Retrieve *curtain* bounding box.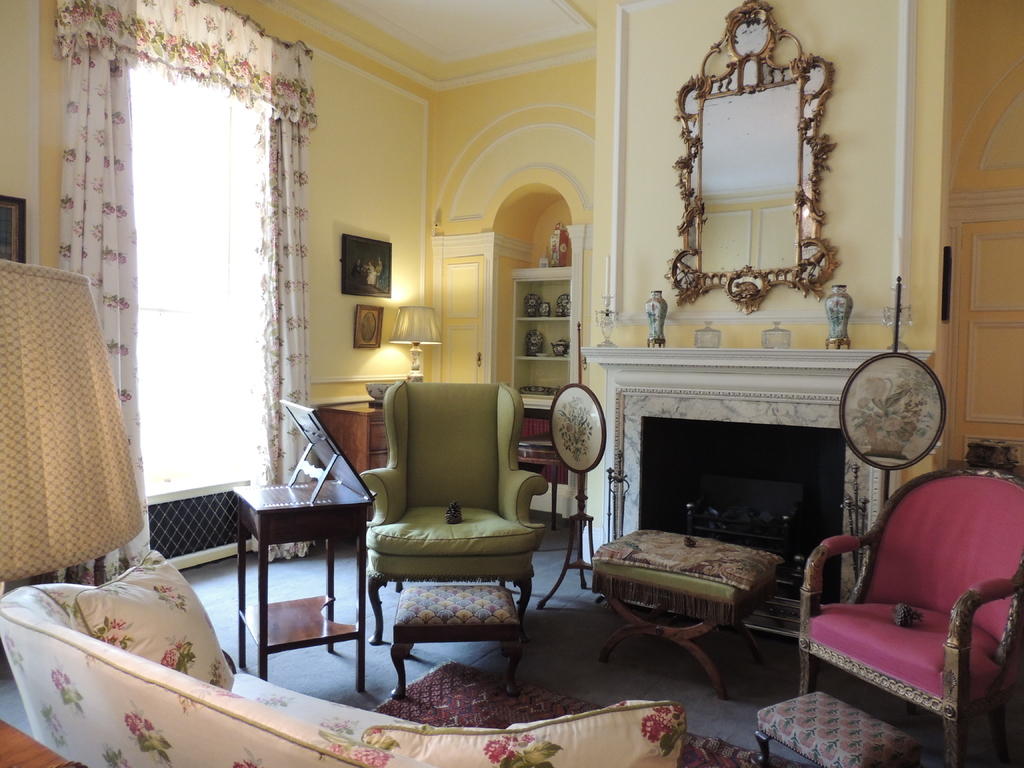
Bounding box: (49, 5, 323, 579).
